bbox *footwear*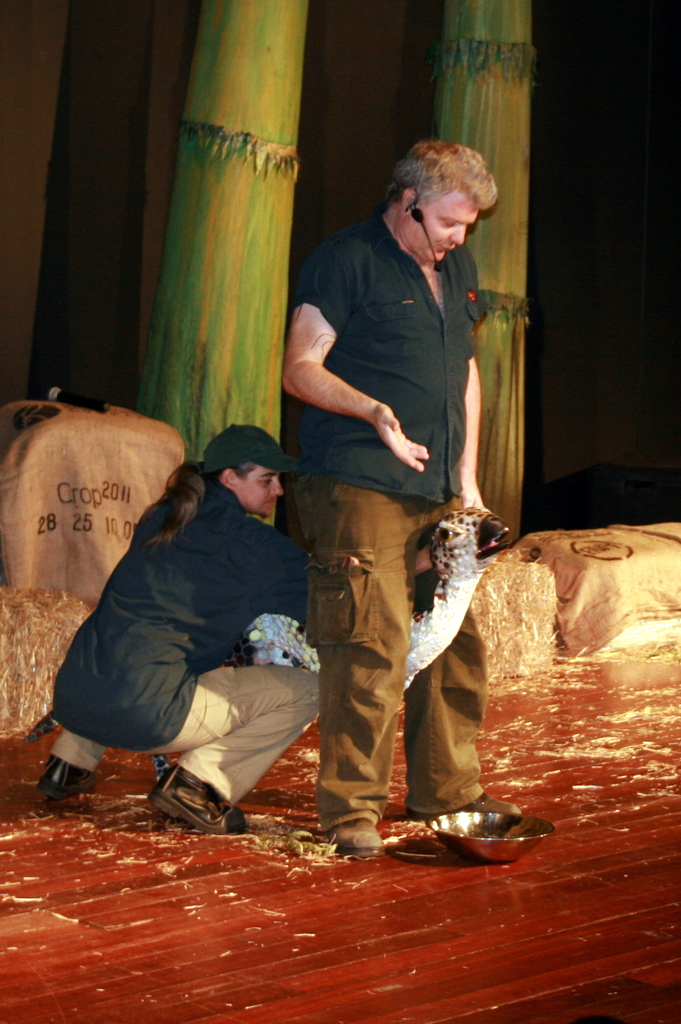
locate(330, 819, 376, 851)
